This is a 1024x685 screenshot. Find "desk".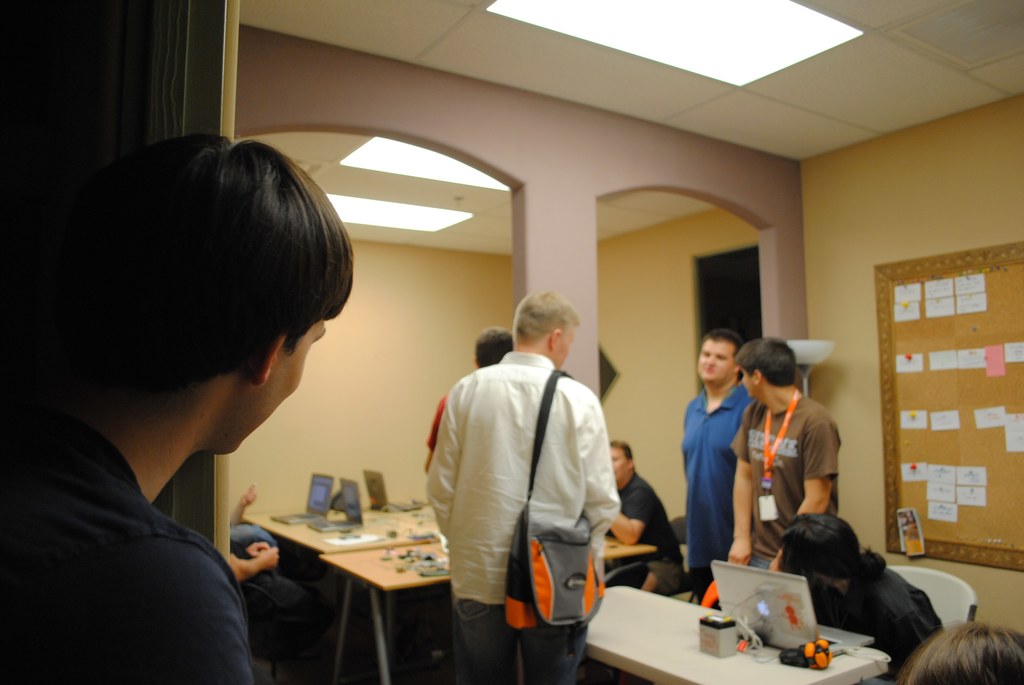
Bounding box: [238,508,419,554].
